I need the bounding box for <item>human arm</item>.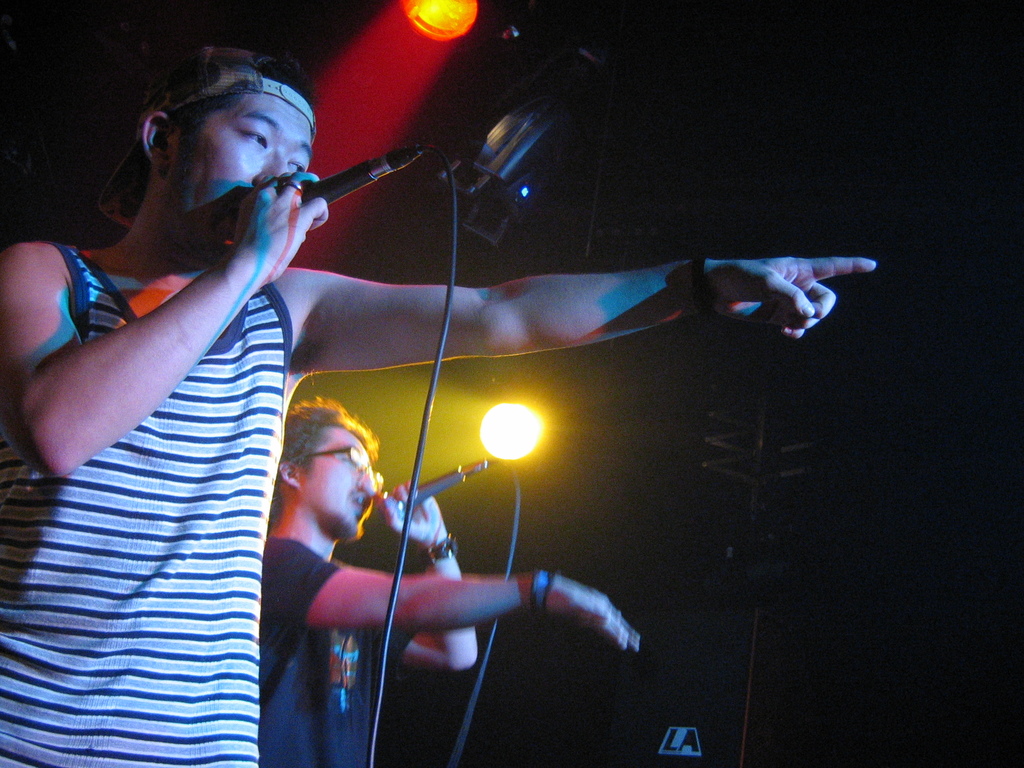
Here it is: region(387, 479, 532, 680).
